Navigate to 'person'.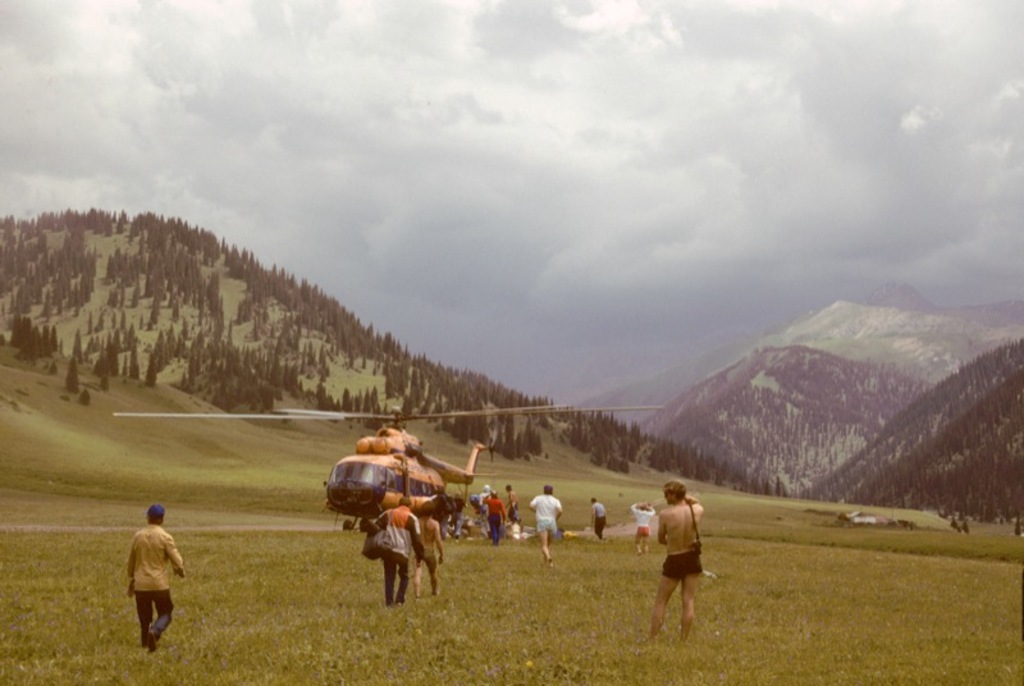
Navigation target: 416, 499, 445, 600.
